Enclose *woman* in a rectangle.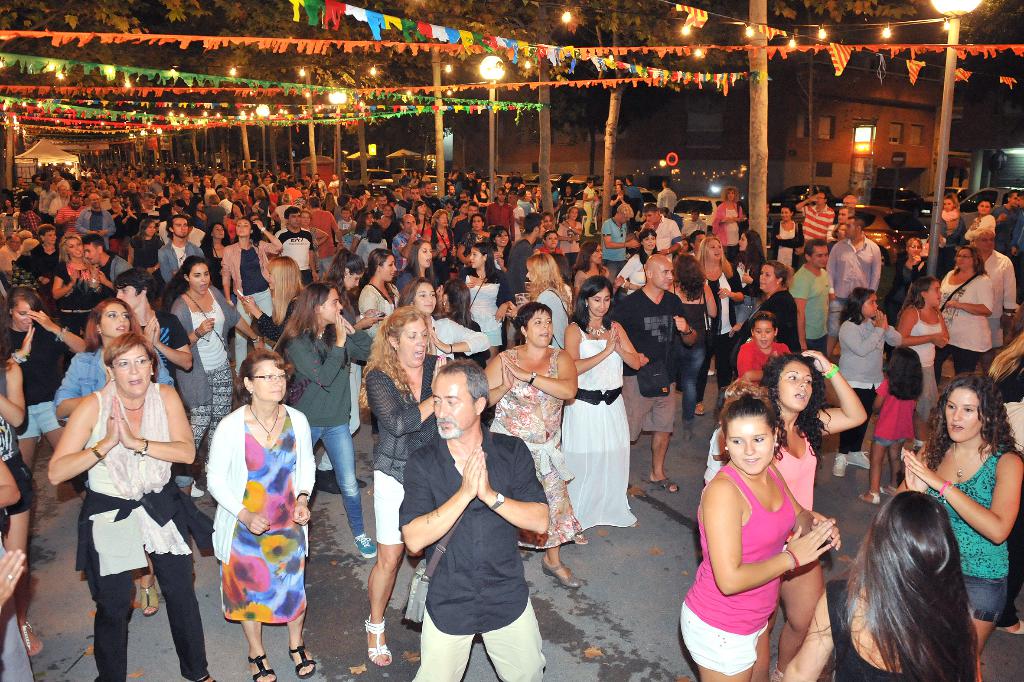
604:199:636:272.
